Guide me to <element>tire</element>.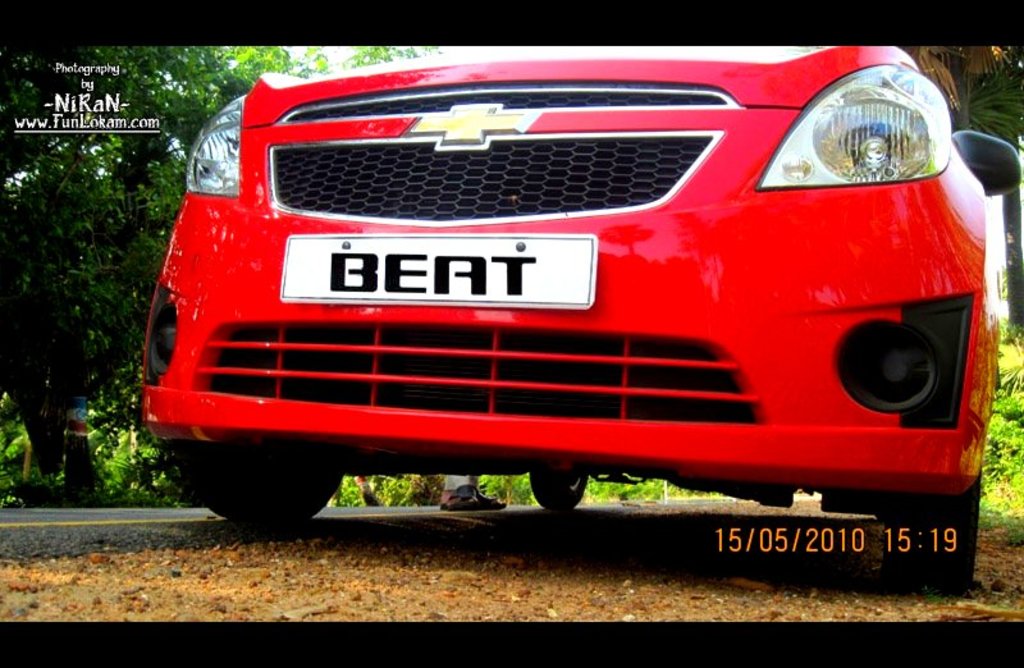
Guidance: (x1=530, y1=476, x2=588, y2=514).
